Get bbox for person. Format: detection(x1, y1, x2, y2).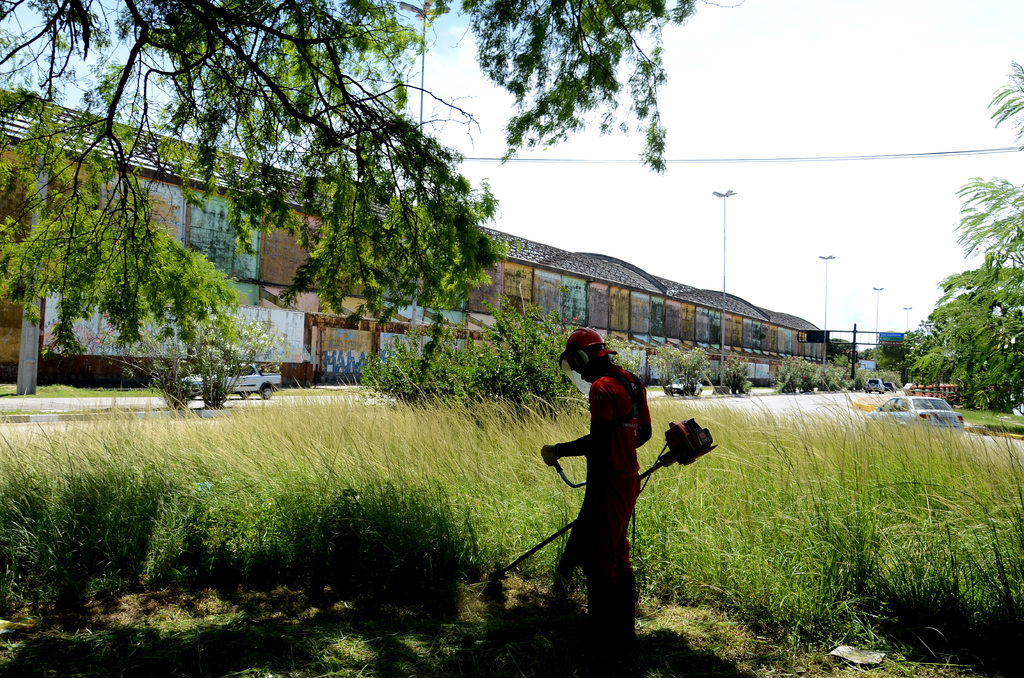
detection(538, 327, 648, 652).
